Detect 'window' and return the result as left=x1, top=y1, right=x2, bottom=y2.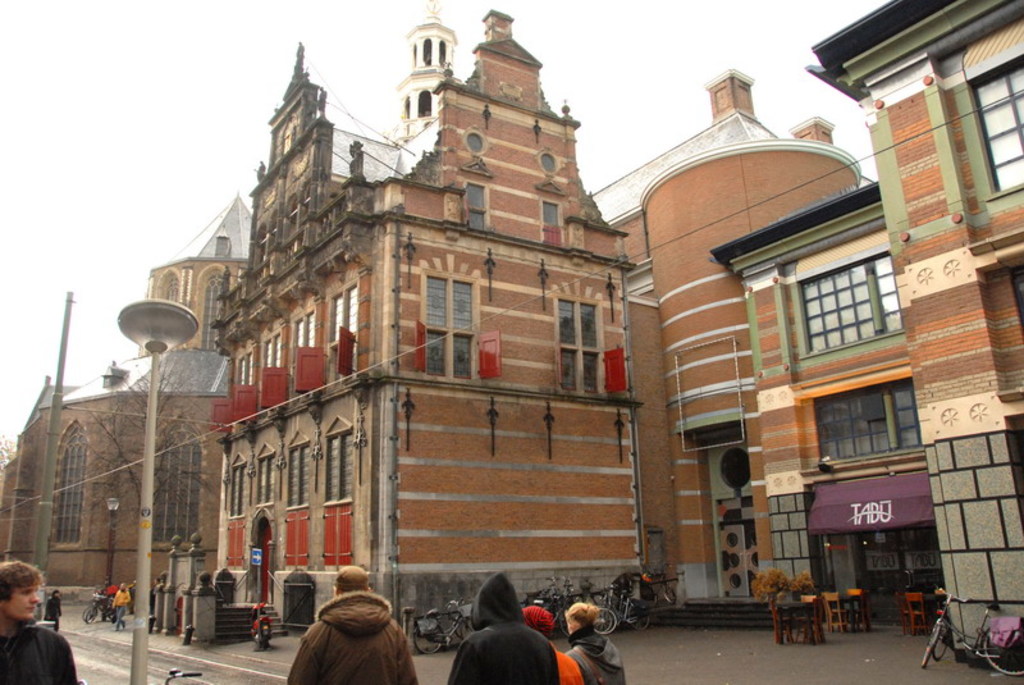
left=228, top=453, right=242, bottom=516.
